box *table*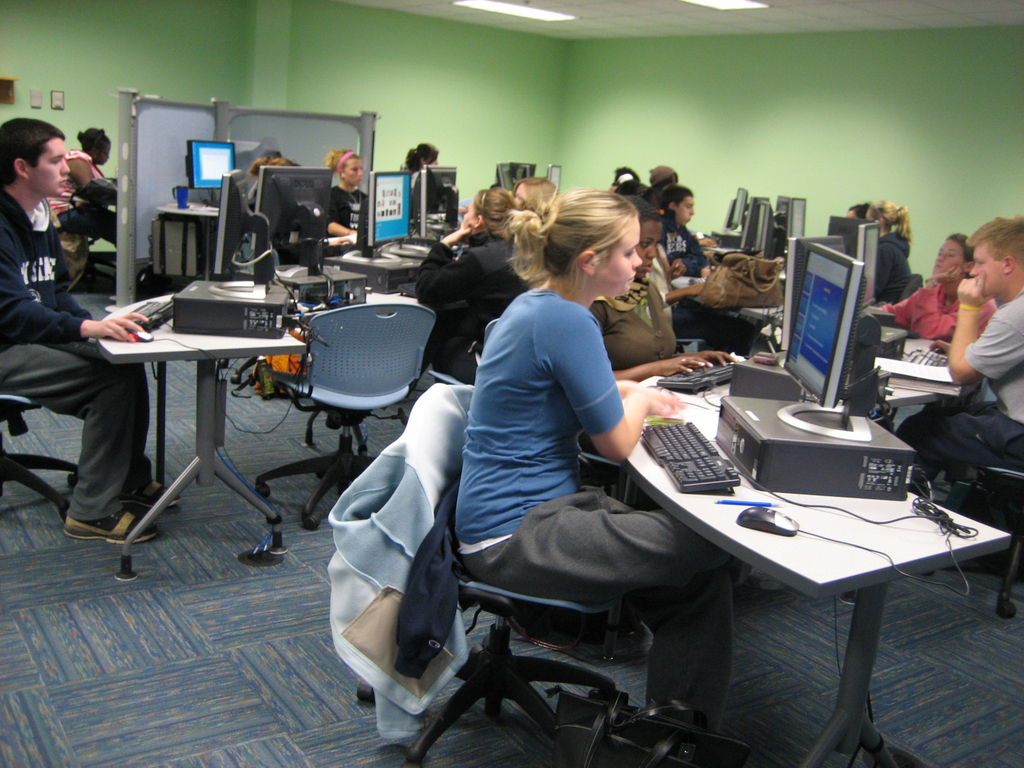
(617,351,1012,767)
